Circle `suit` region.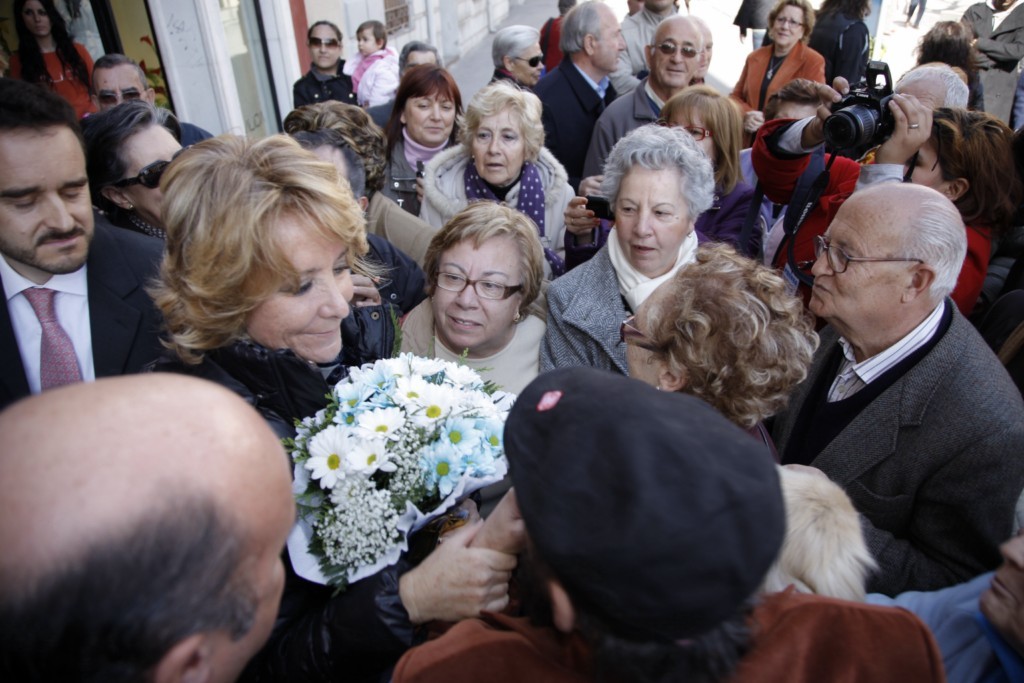
Region: x1=1 y1=219 x2=166 y2=407.
